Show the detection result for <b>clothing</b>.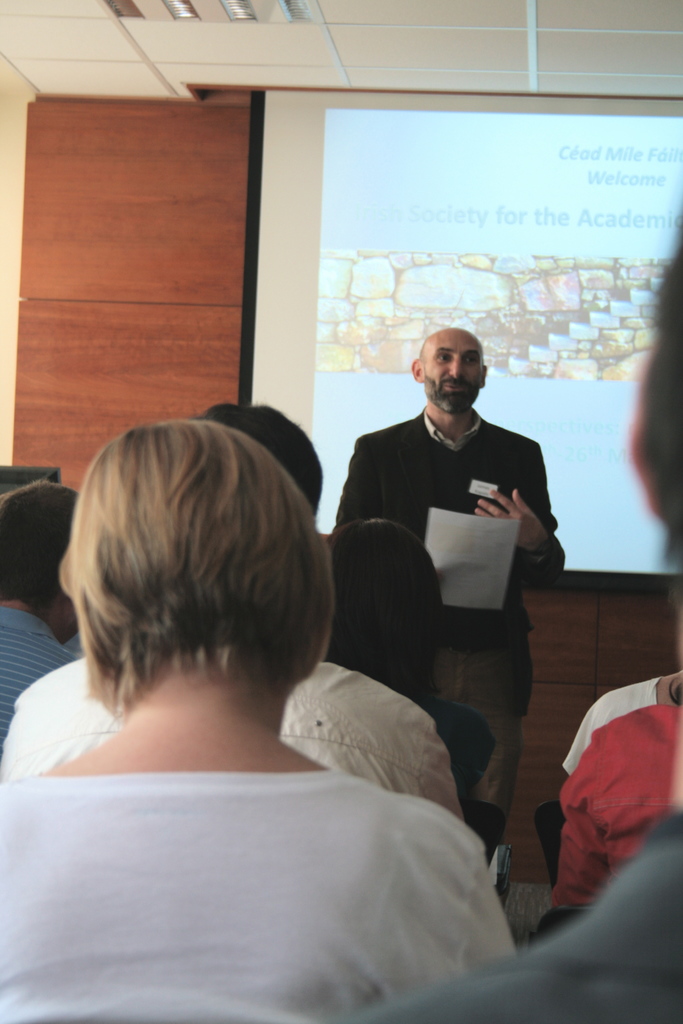
x1=335, y1=406, x2=566, y2=817.
